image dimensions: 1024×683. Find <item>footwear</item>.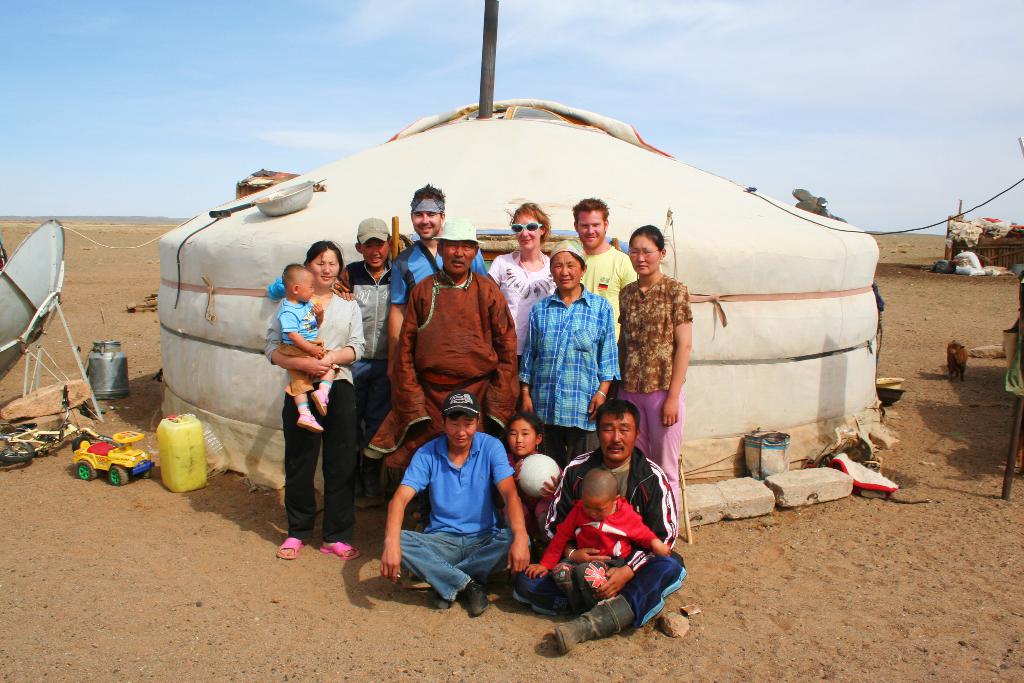
x1=277, y1=536, x2=306, y2=560.
